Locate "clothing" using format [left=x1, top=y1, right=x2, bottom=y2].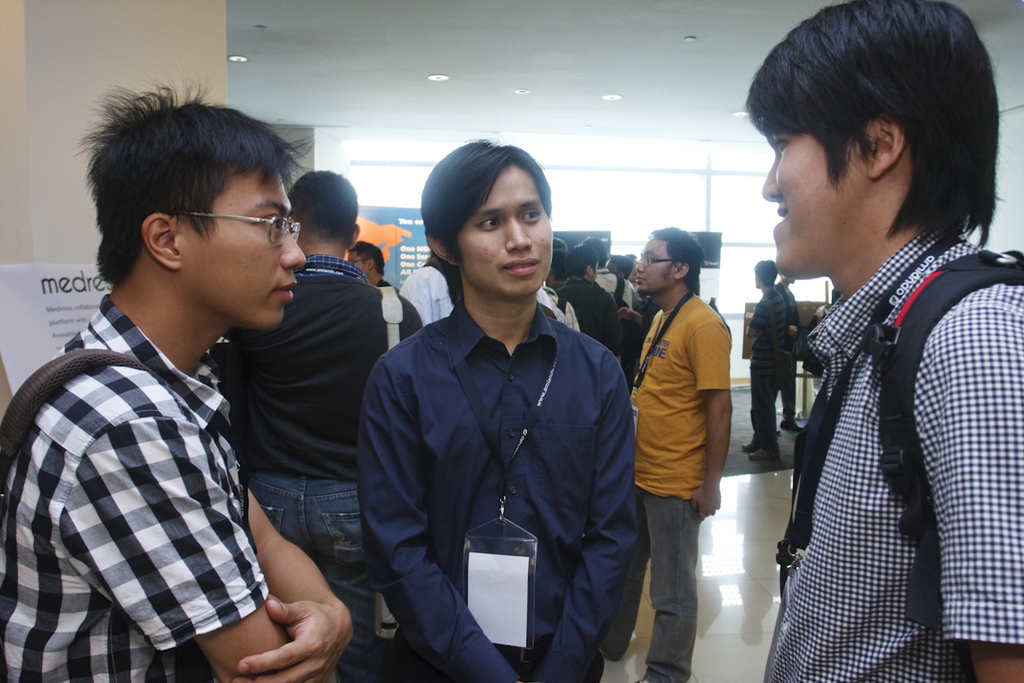
[left=375, top=279, right=426, bottom=352].
